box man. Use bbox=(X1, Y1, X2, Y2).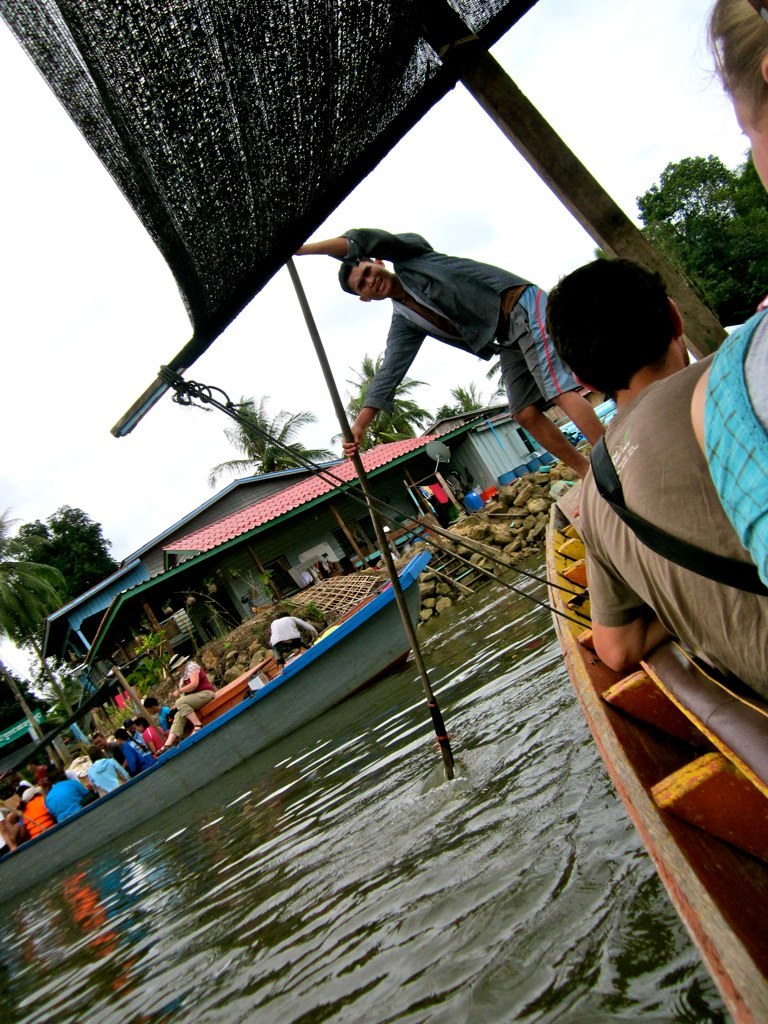
bbox=(533, 251, 767, 705).
